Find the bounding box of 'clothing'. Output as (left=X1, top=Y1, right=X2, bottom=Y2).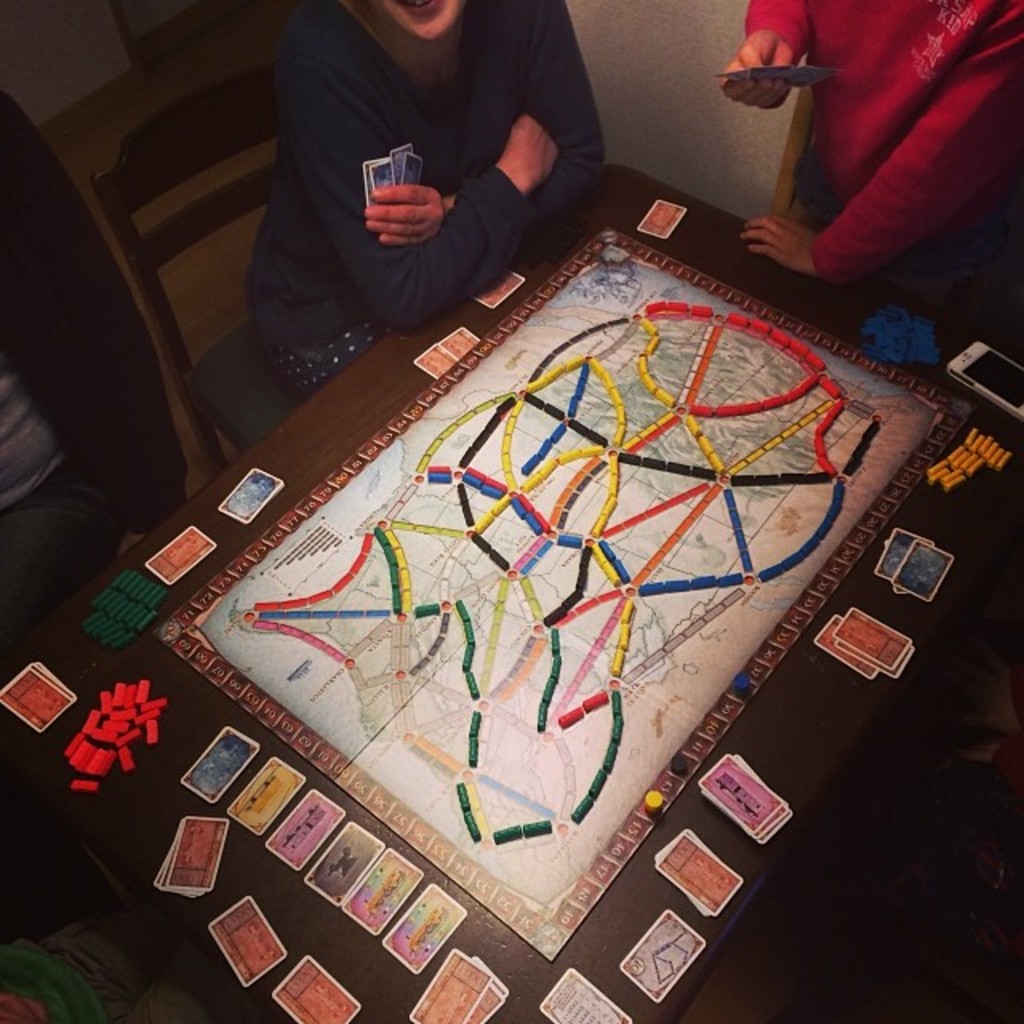
(left=243, top=21, right=590, bottom=347).
